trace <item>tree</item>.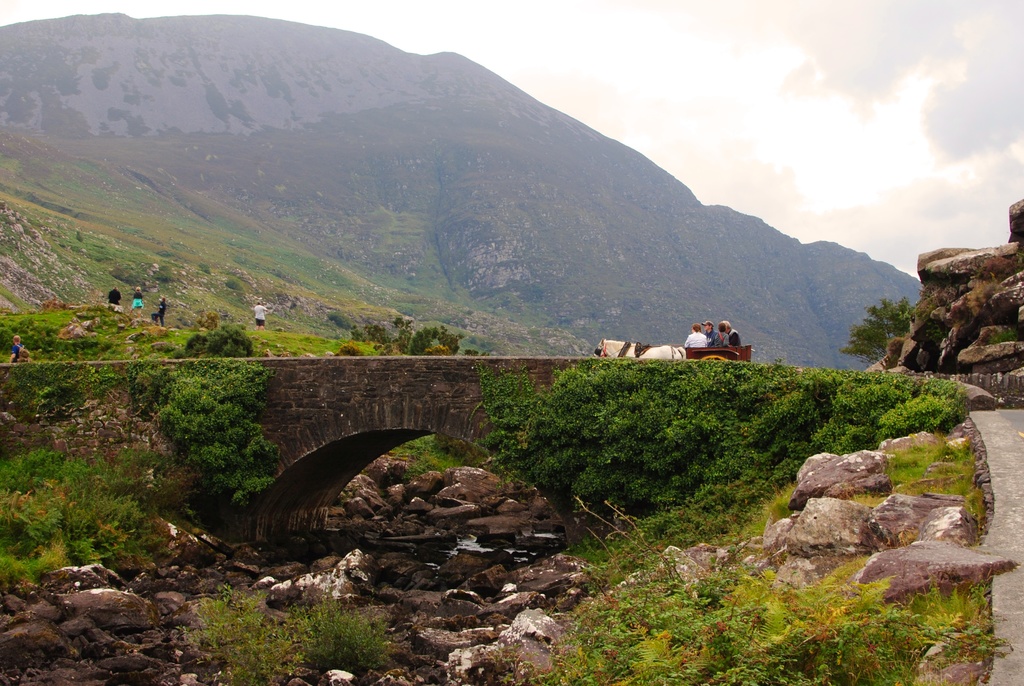
Traced to crop(204, 322, 250, 358).
